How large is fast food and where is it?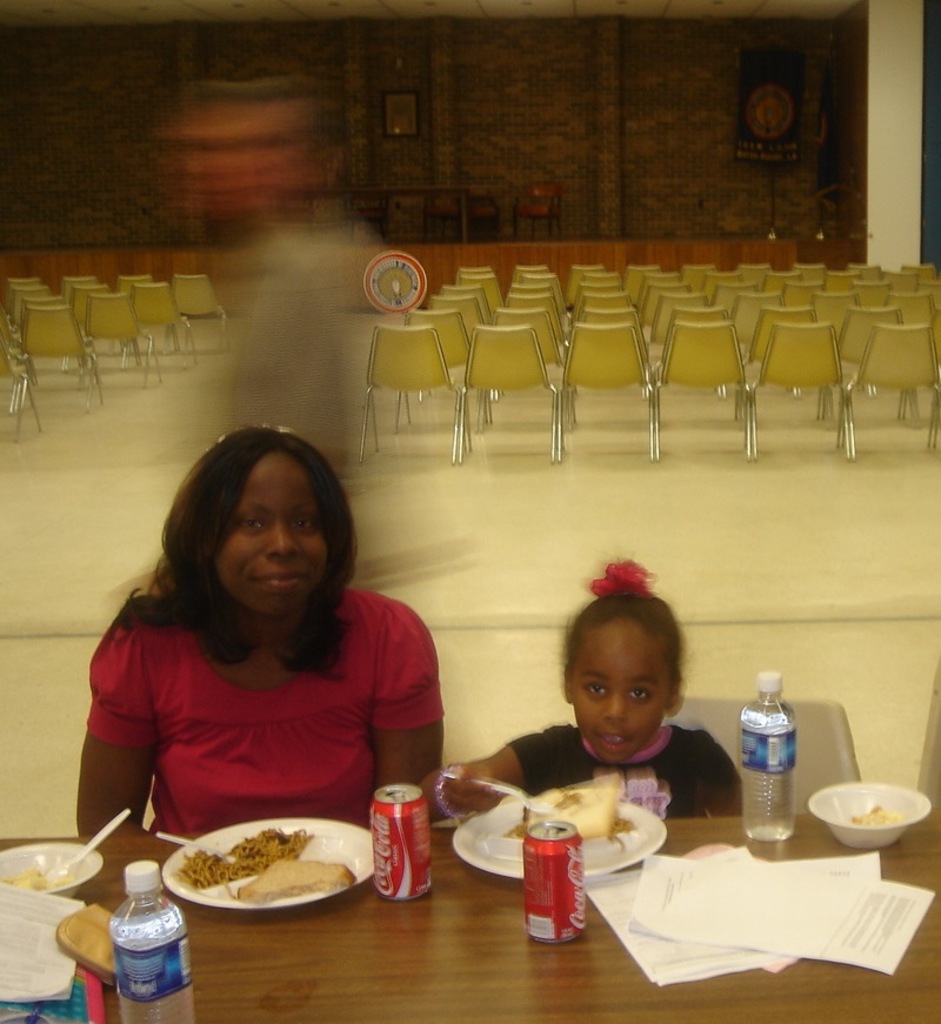
Bounding box: box=[850, 807, 907, 830].
